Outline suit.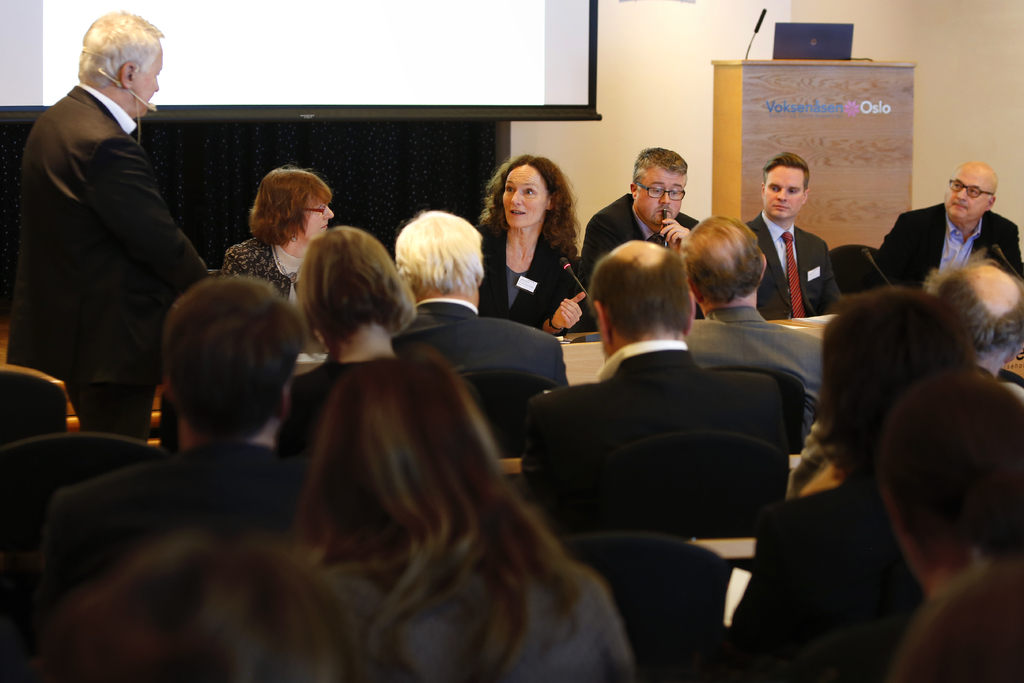
Outline: <region>518, 340, 791, 513</region>.
